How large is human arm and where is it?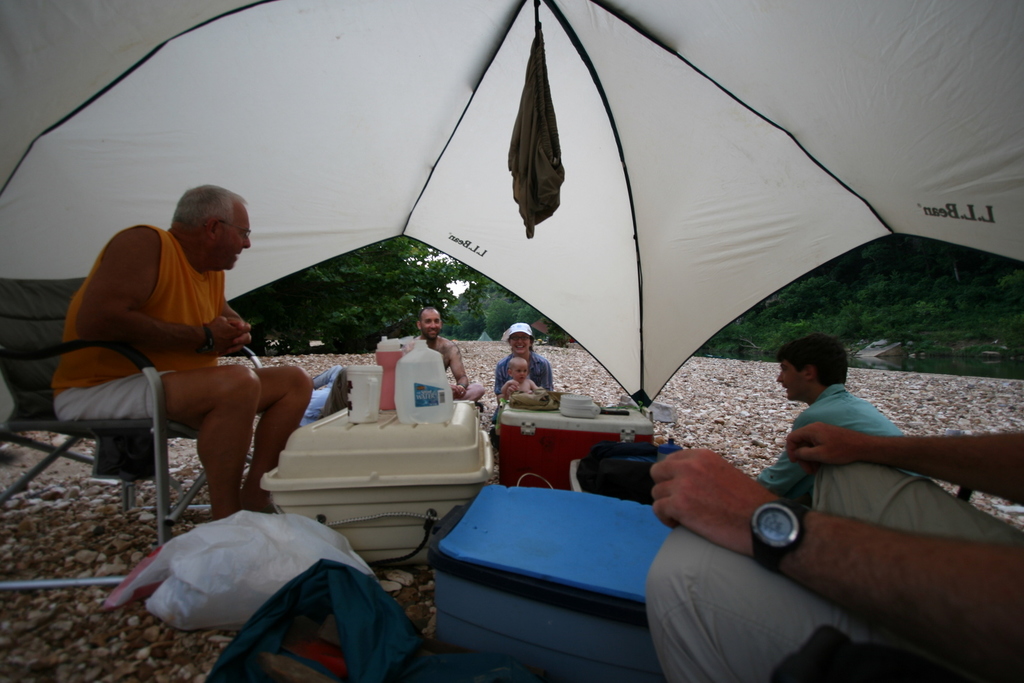
Bounding box: BBox(787, 420, 1023, 504).
